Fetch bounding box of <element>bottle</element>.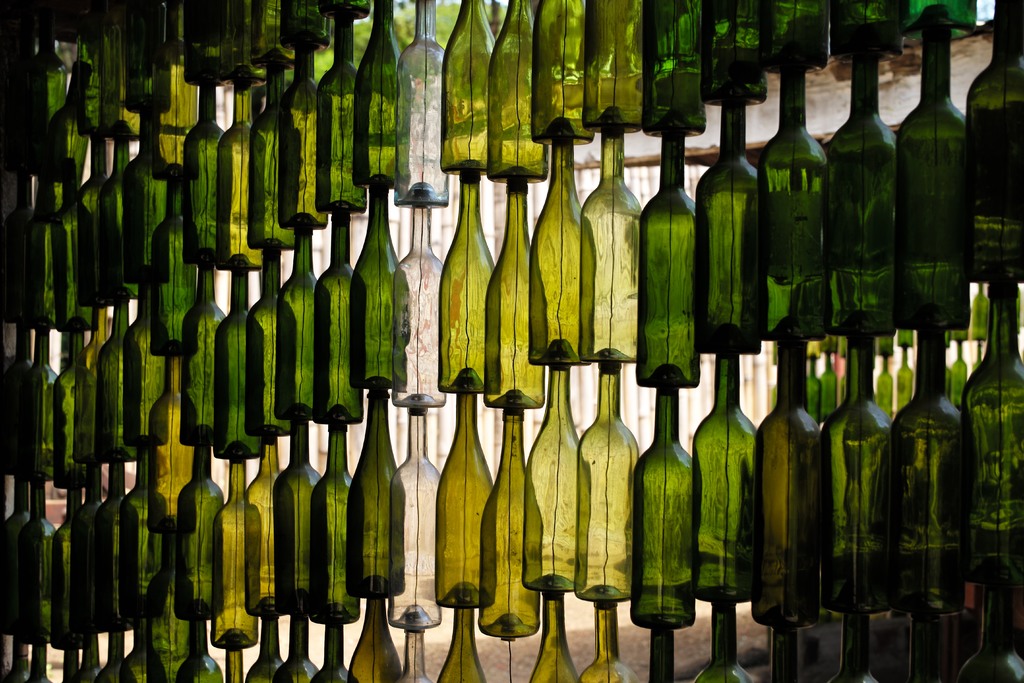
Bbox: 693, 0, 773, 117.
